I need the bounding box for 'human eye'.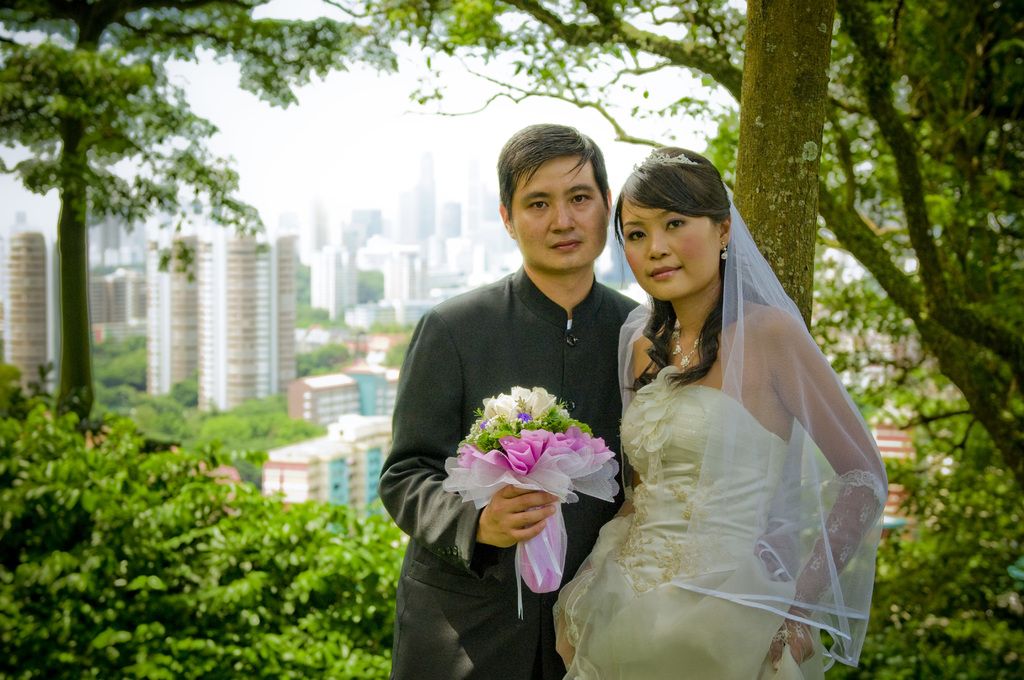
Here it is: (664,218,689,234).
